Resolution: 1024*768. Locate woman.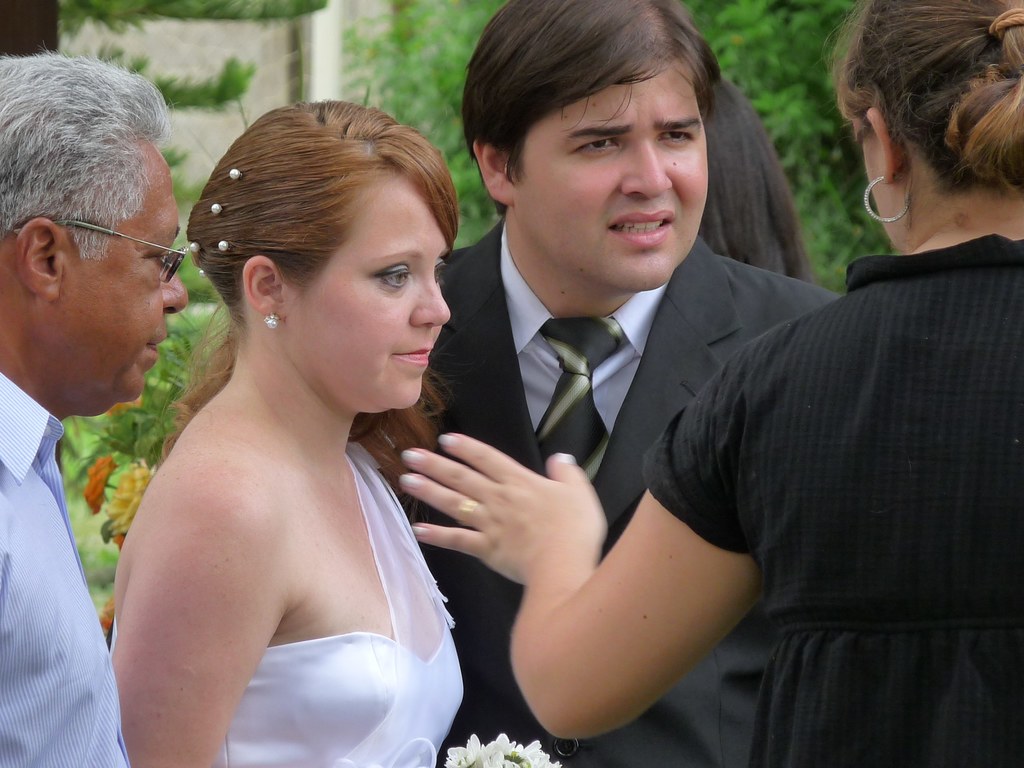
crop(88, 111, 497, 767).
